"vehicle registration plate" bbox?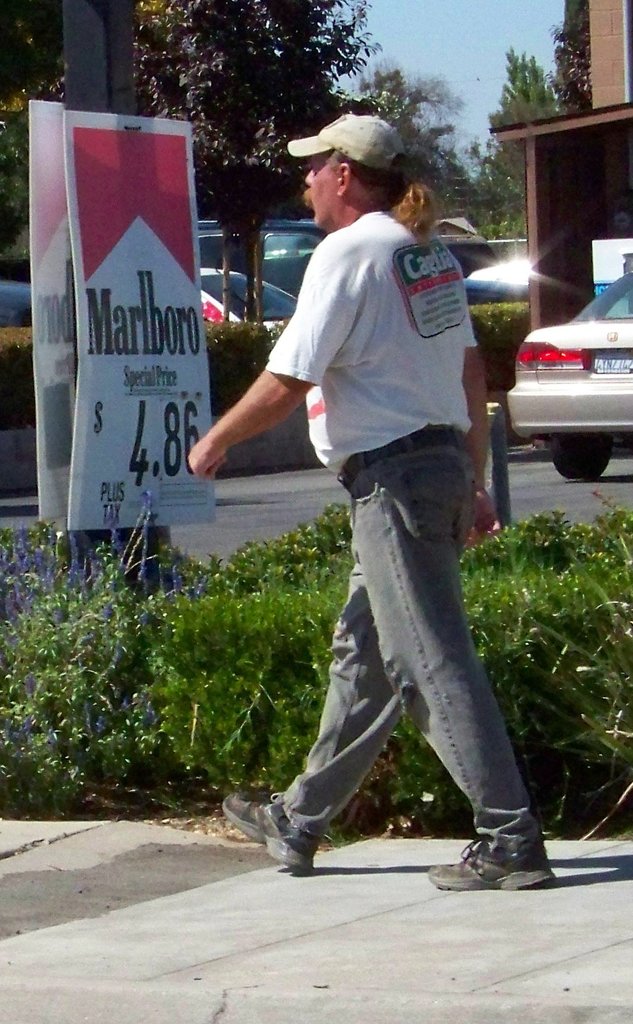
bbox=[584, 348, 632, 369]
